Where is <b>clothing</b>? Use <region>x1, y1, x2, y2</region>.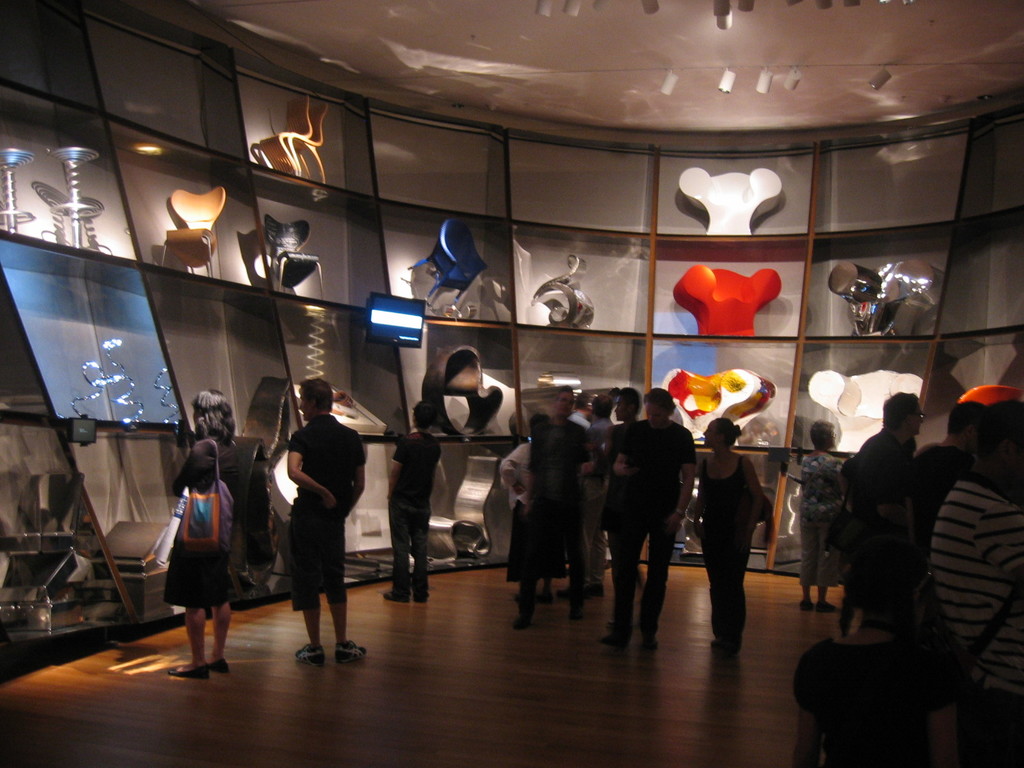
<region>840, 433, 914, 609</region>.
